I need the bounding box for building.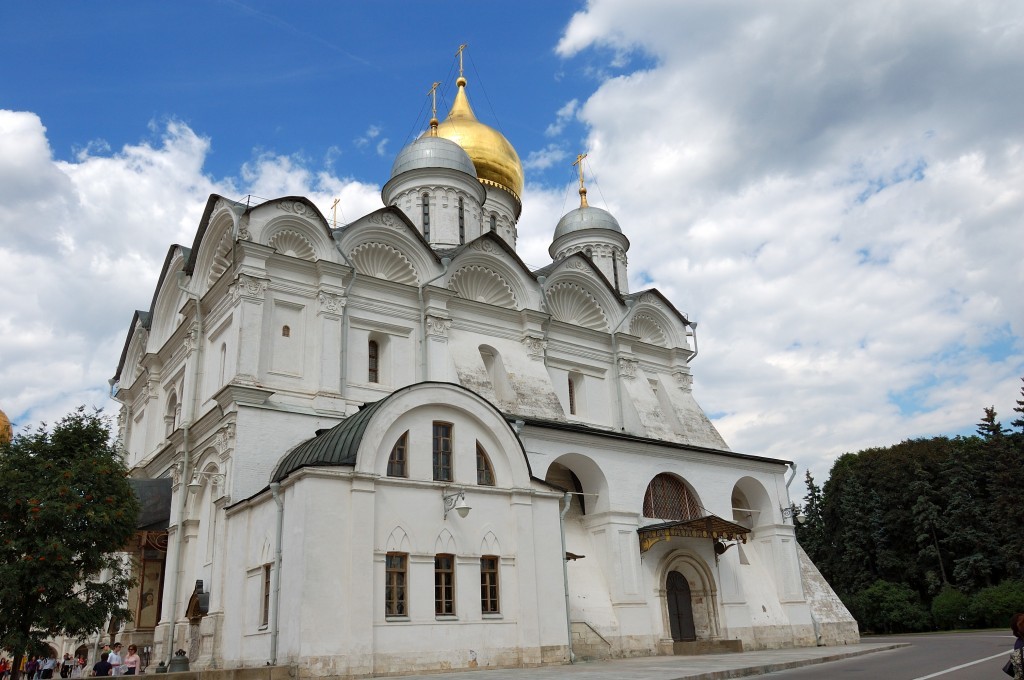
Here it is: 114,46,859,679.
